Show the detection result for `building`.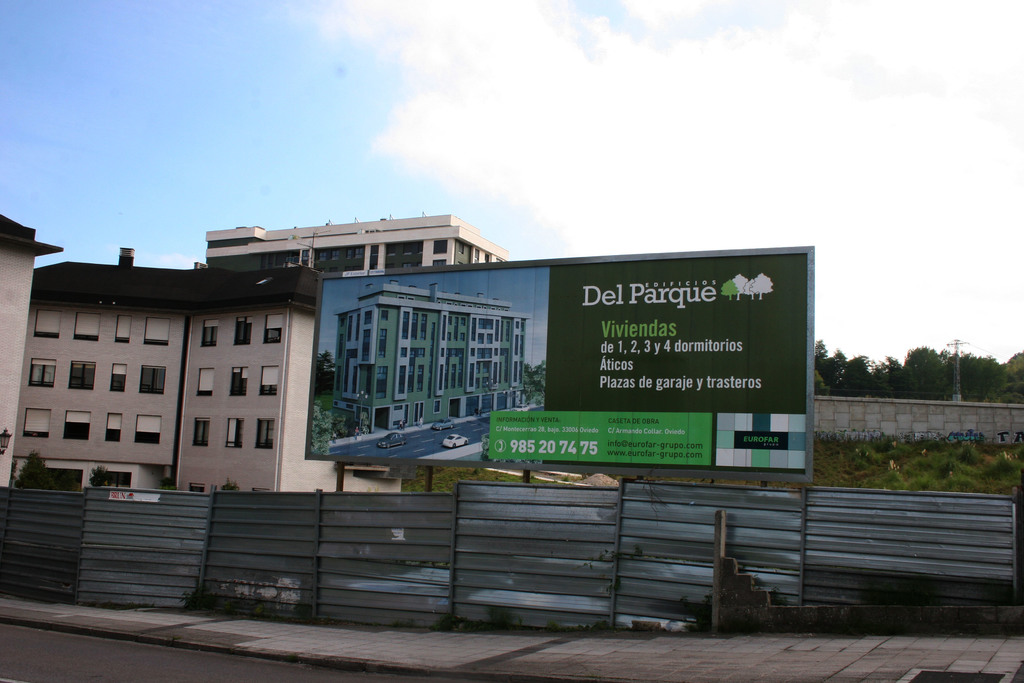
[206,215,506,273].
